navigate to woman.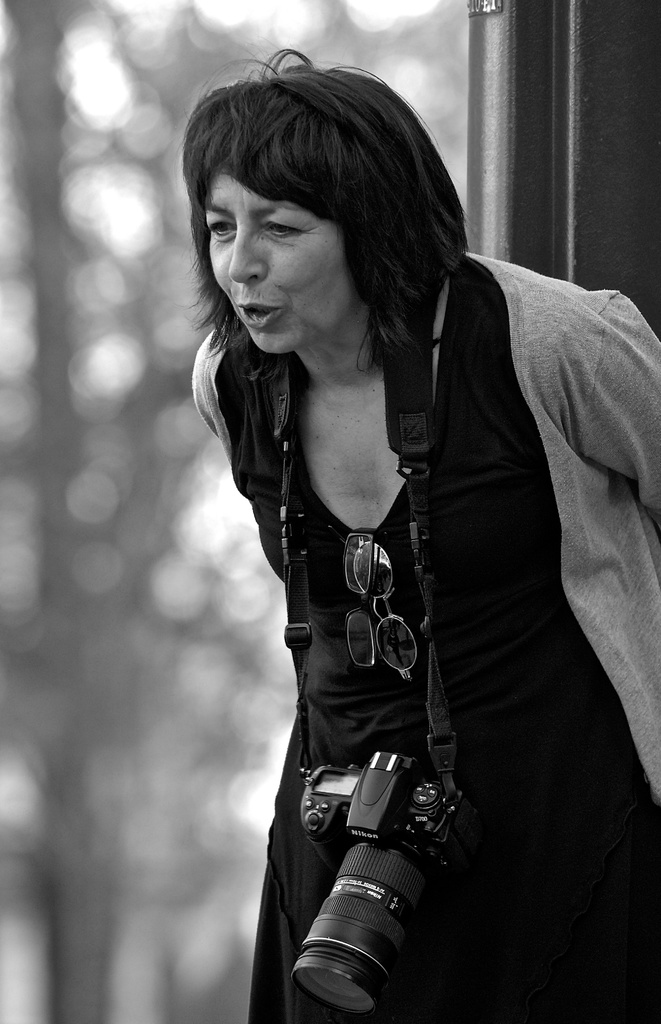
Navigation target: rect(158, 76, 637, 996).
